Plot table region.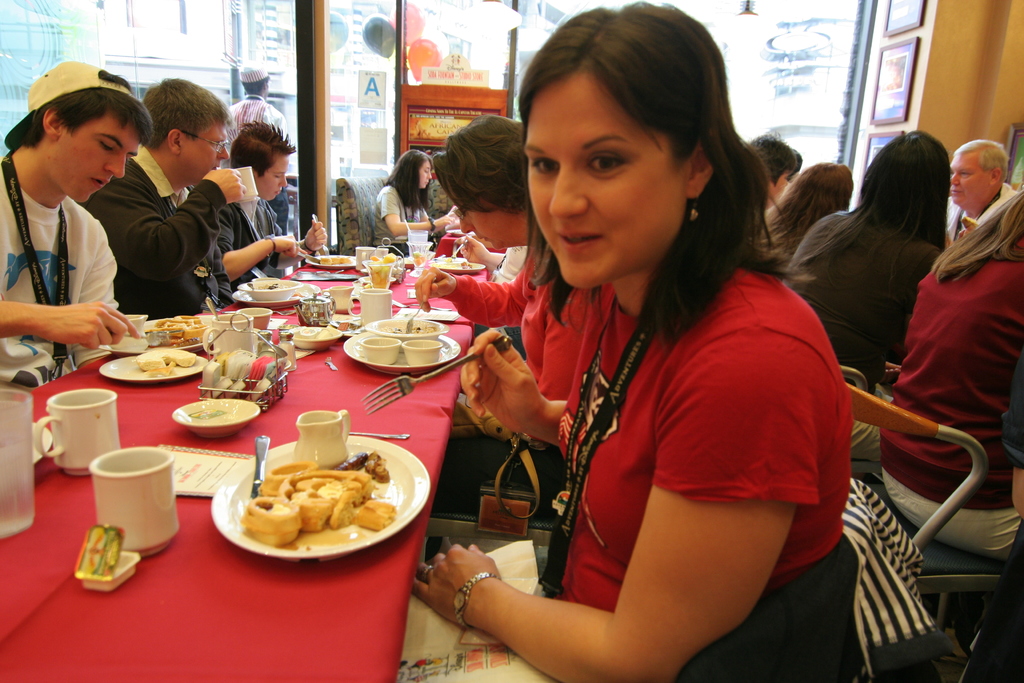
Plotted at Rect(0, 323, 465, 682).
